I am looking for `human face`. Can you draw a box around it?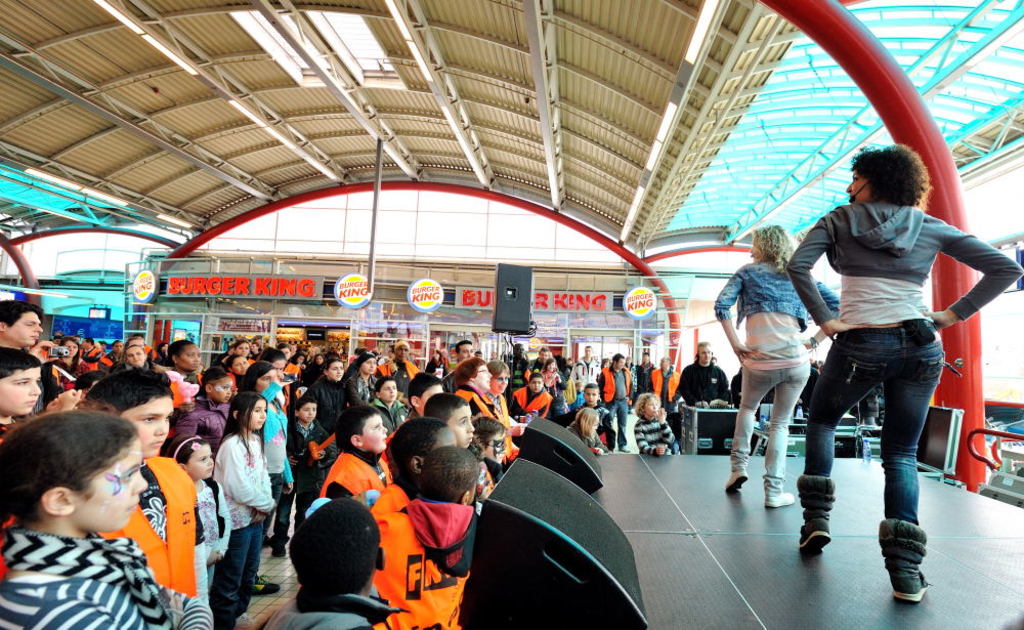
Sure, the bounding box is <region>245, 400, 267, 431</region>.
